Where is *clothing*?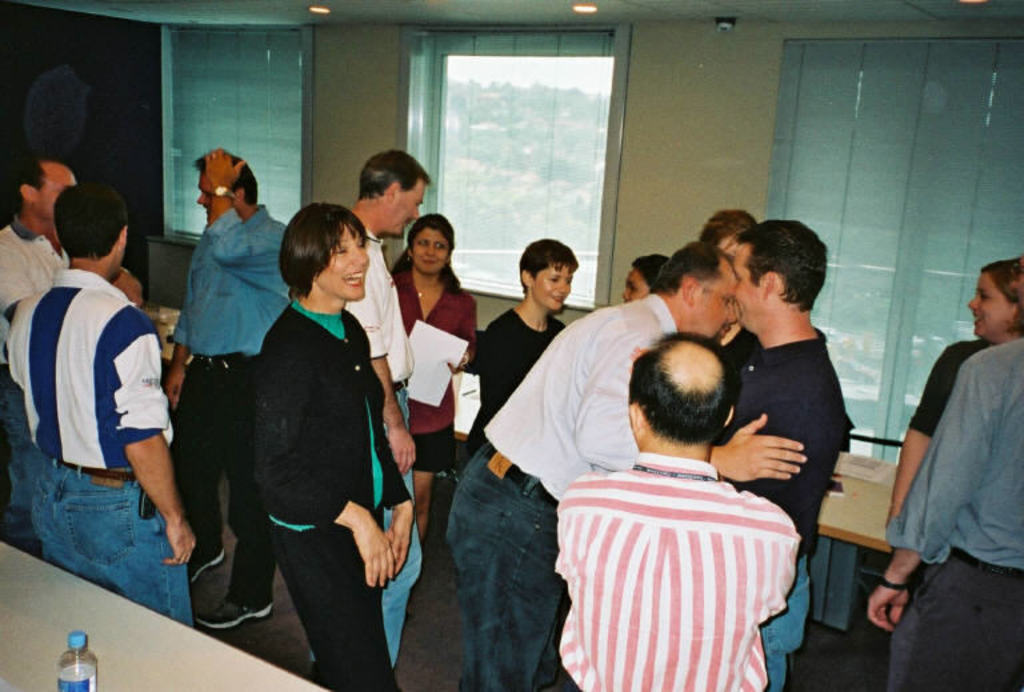
[left=560, top=429, right=820, bottom=681].
